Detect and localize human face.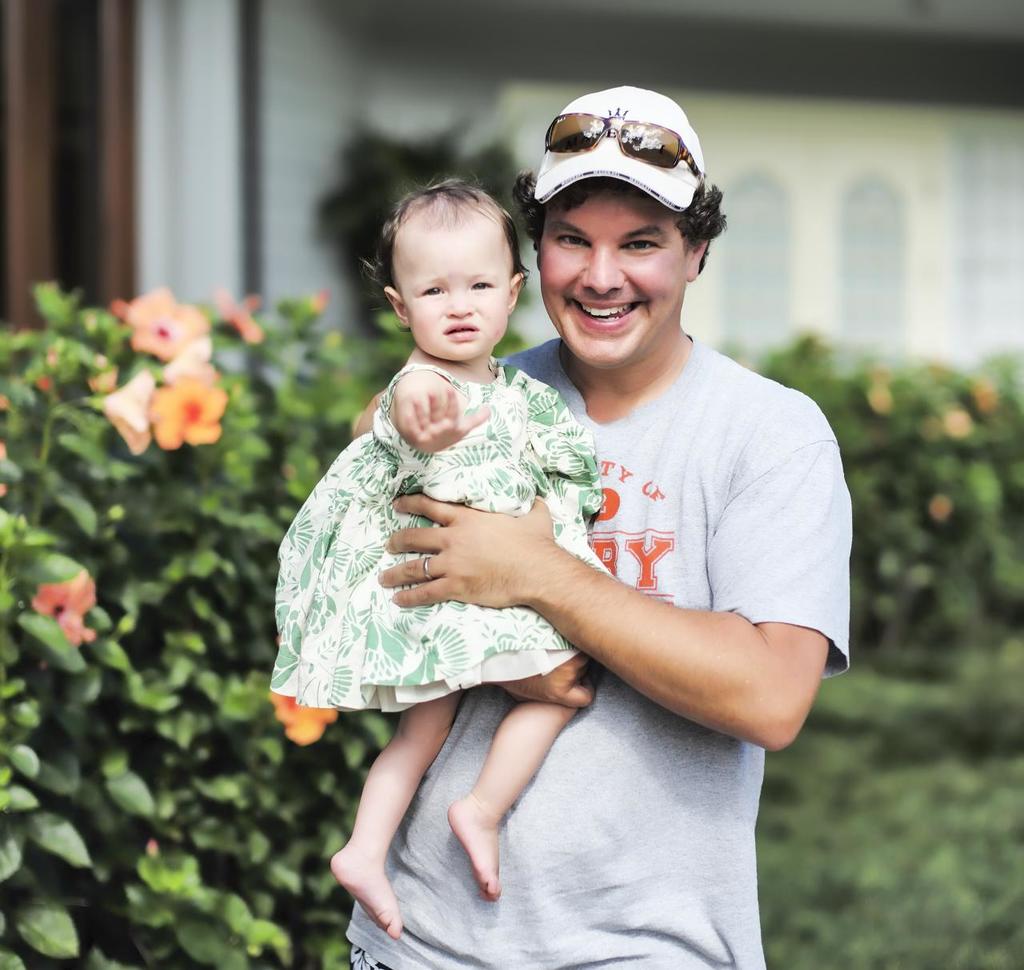
Localized at detection(537, 184, 687, 367).
